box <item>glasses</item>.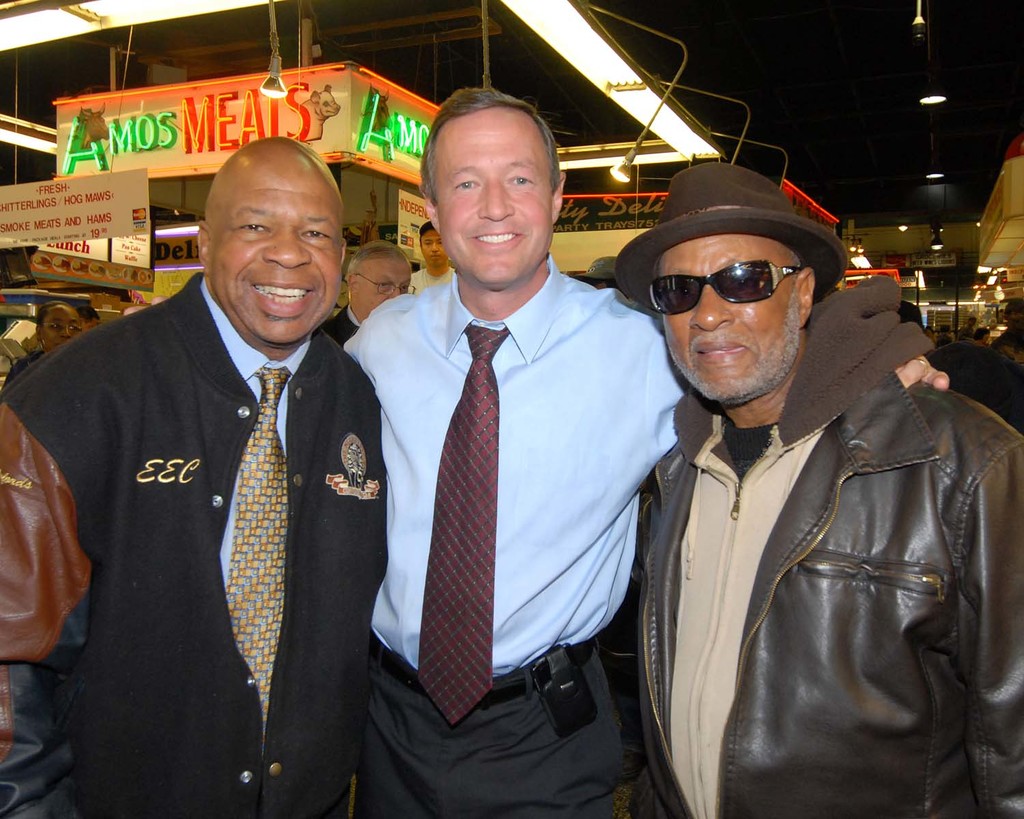
(x1=647, y1=242, x2=828, y2=311).
